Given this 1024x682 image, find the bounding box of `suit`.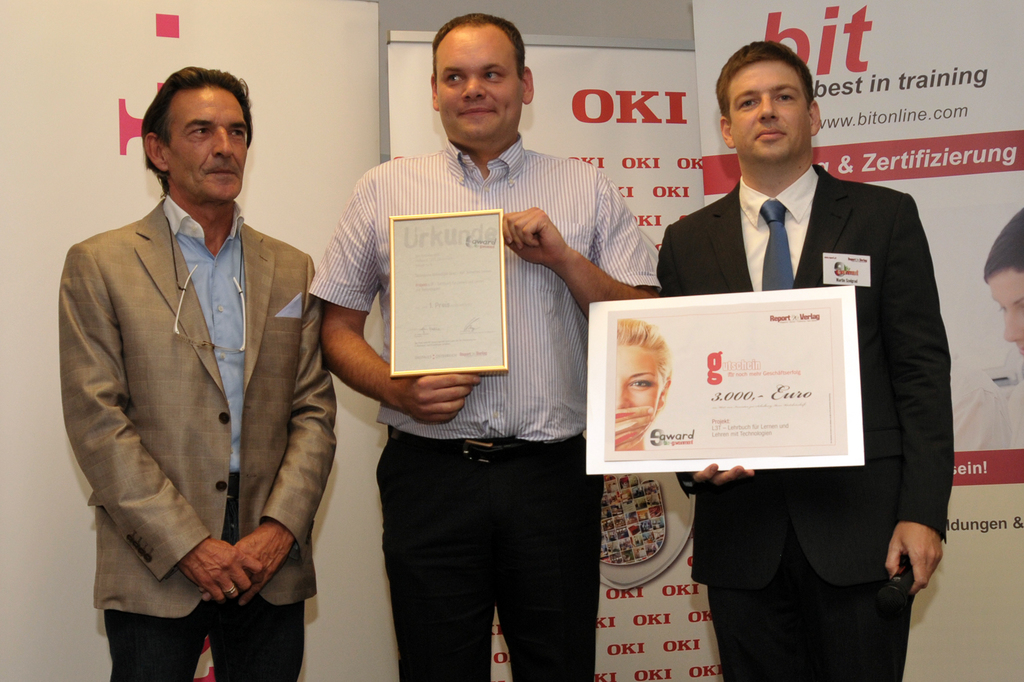
659 164 954 681.
